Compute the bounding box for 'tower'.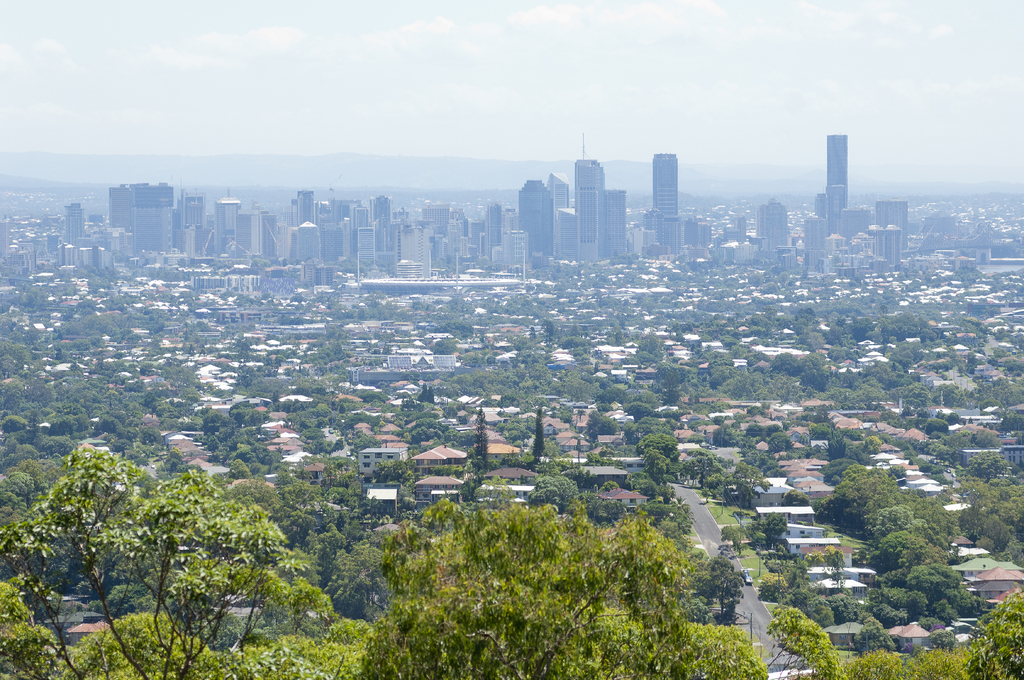
(x1=299, y1=191, x2=316, y2=227).
